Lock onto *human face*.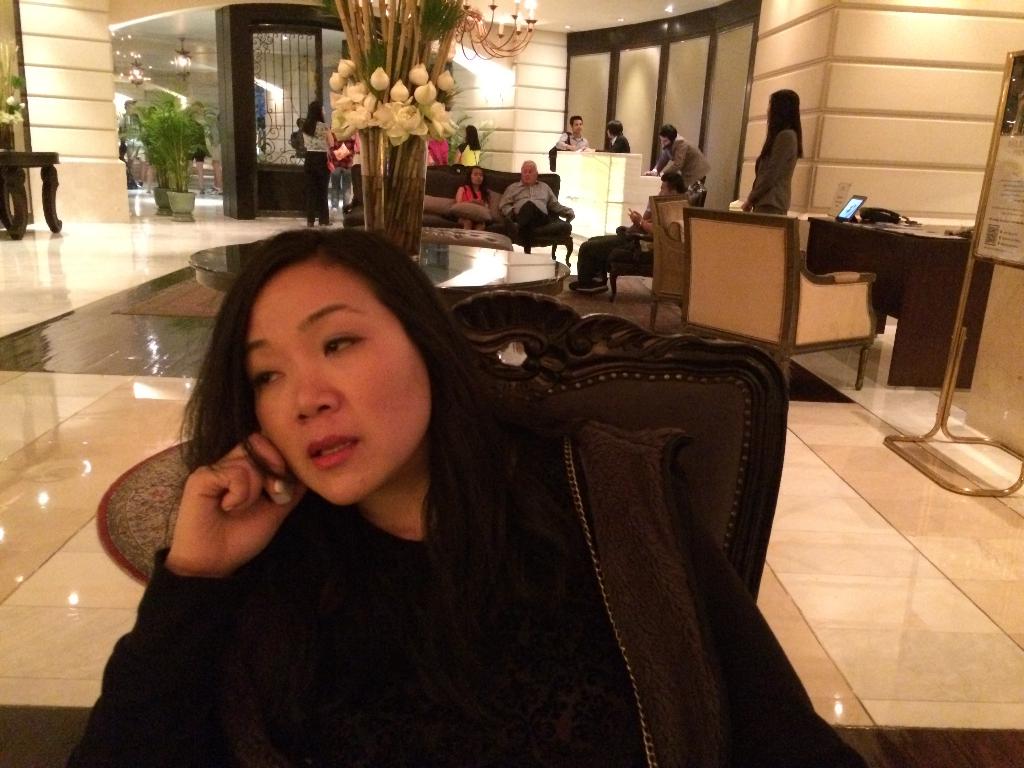
Locked: l=472, t=167, r=483, b=183.
